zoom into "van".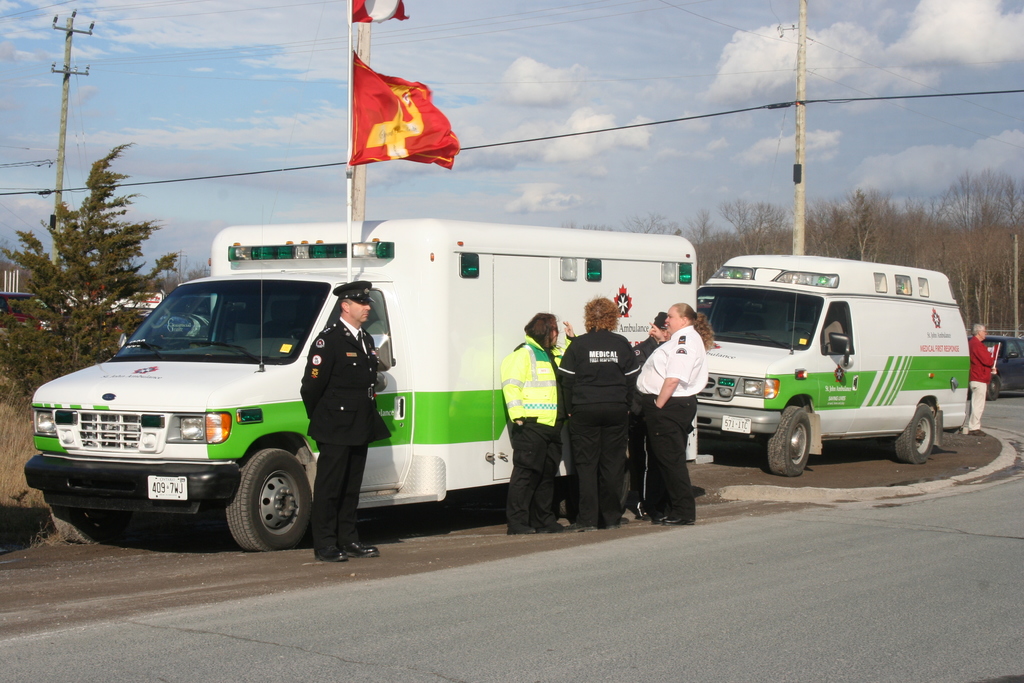
Zoom target: x1=698 y1=256 x2=972 y2=475.
